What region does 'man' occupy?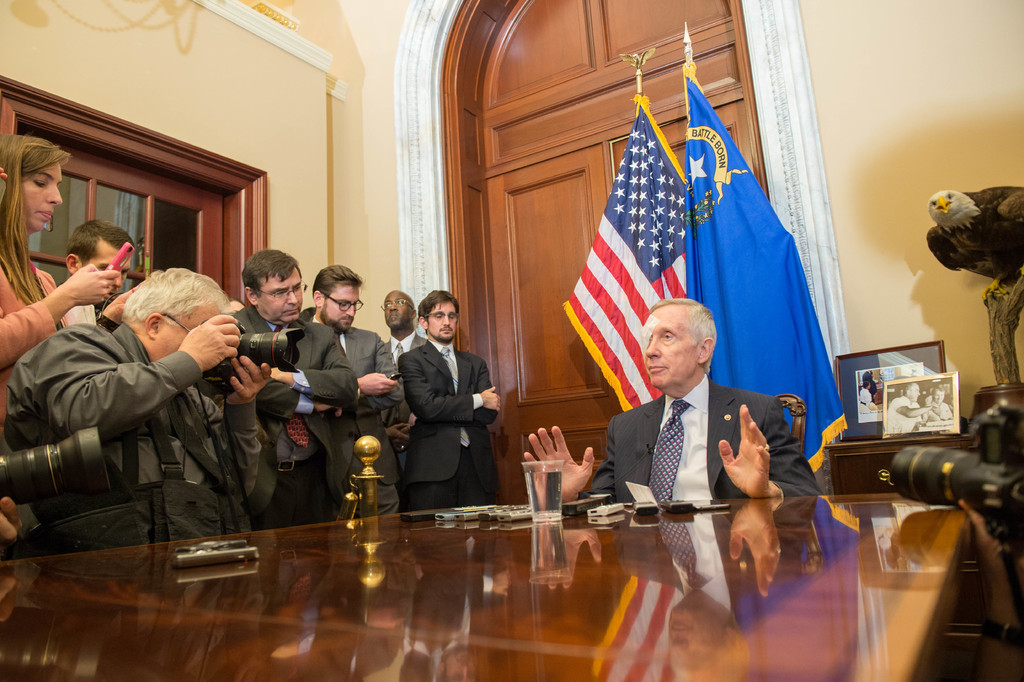
detection(6, 271, 278, 559).
